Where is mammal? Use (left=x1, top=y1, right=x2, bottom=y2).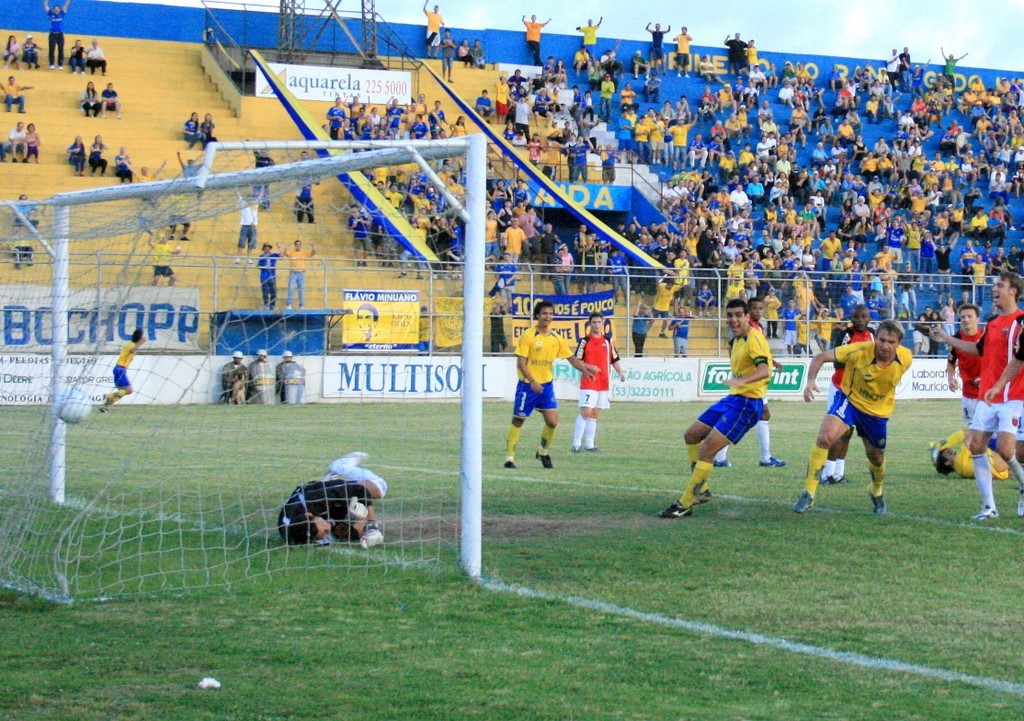
(left=440, top=26, right=457, bottom=80).
